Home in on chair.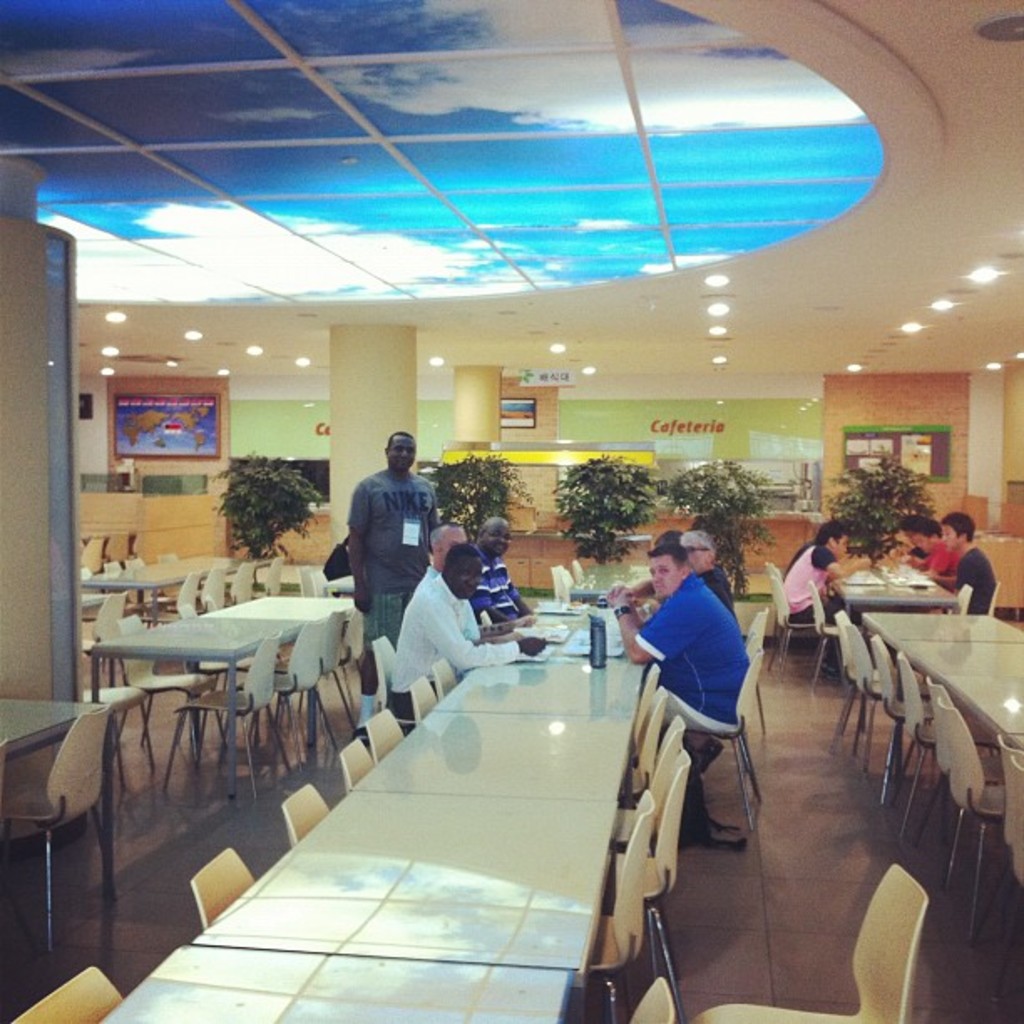
Homed in at <region>681, 643, 765, 832</region>.
